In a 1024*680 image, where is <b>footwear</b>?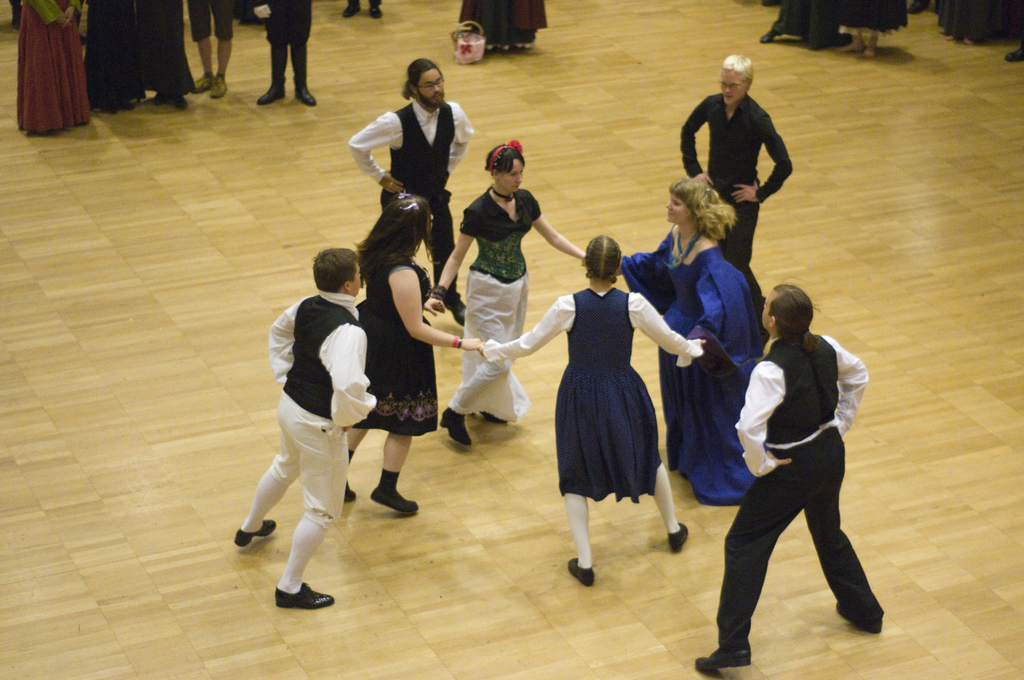
365,477,420,515.
